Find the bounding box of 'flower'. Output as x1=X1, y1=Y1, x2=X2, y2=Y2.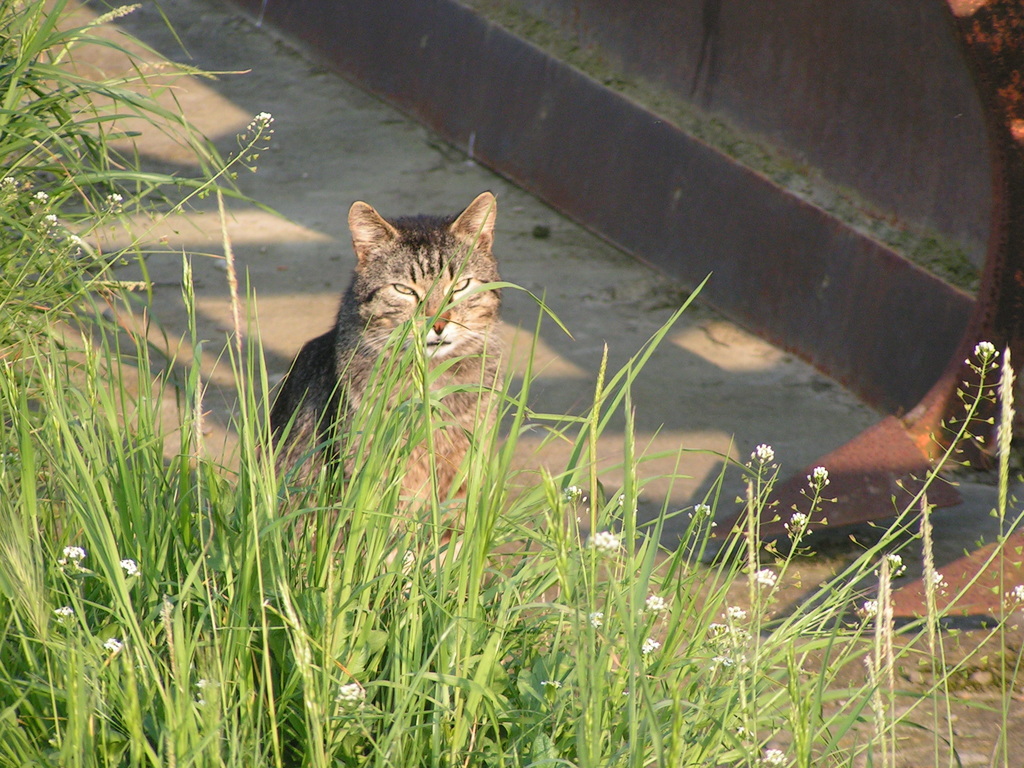
x1=724, y1=606, x2=744, y2=618.
